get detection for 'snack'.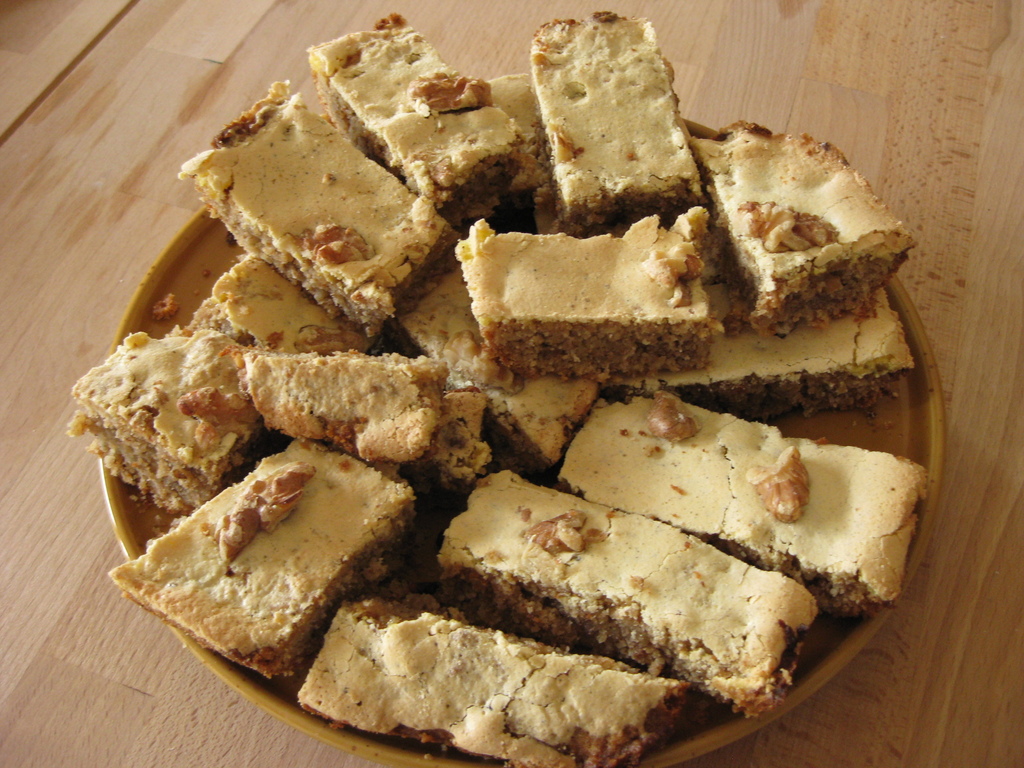
Detection: region(603, 280, 911, 427).
